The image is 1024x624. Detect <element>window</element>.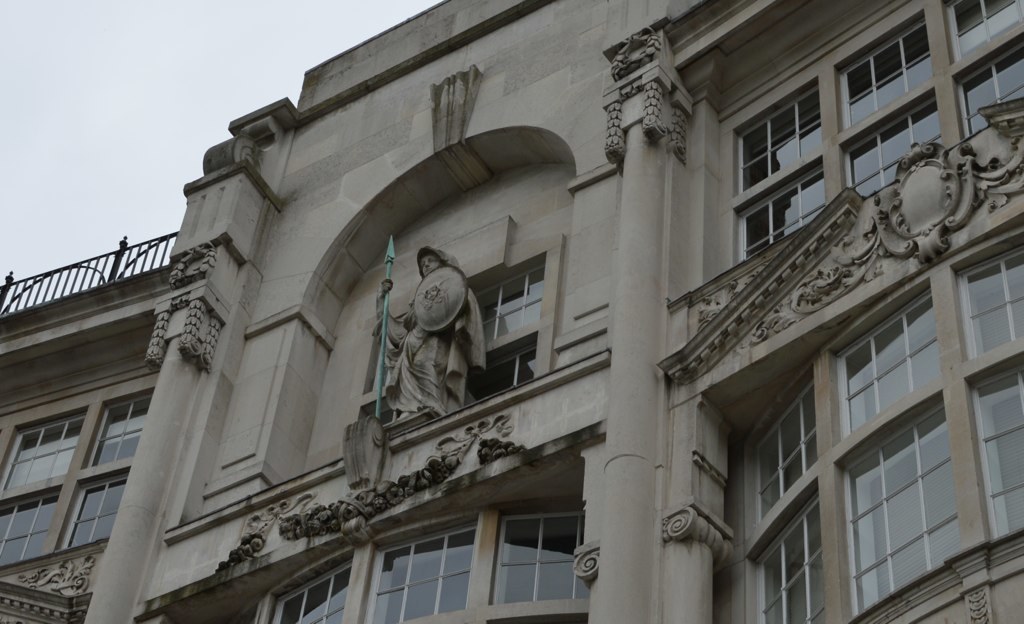
Detection: BBox(846, 404, 964, 610).
